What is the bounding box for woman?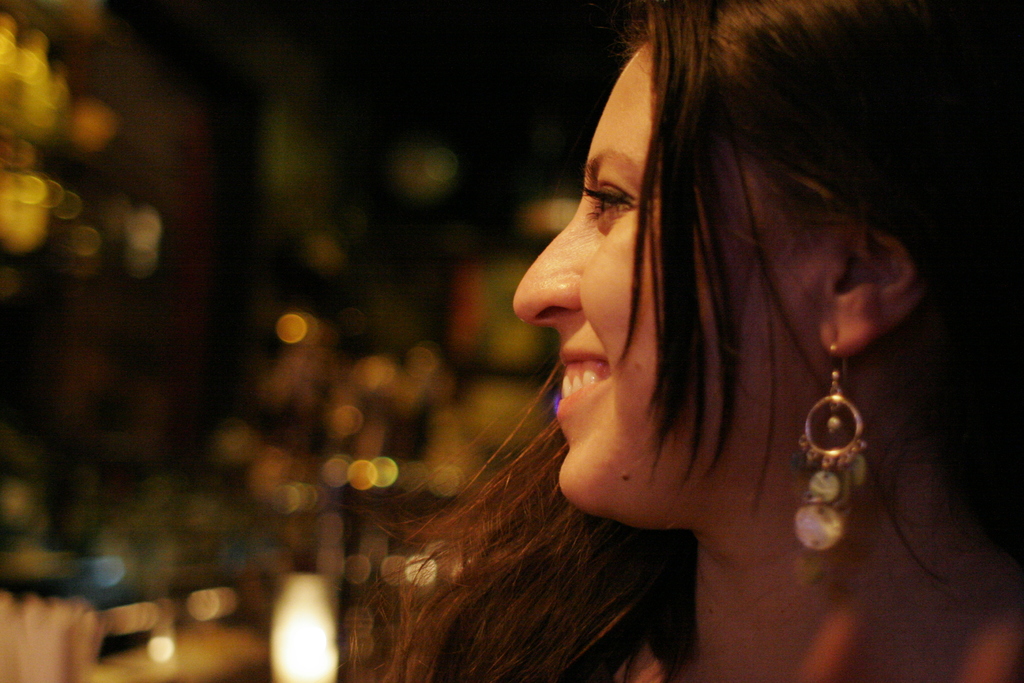
(x1=243, y1=11, x2=987, y2=682).
